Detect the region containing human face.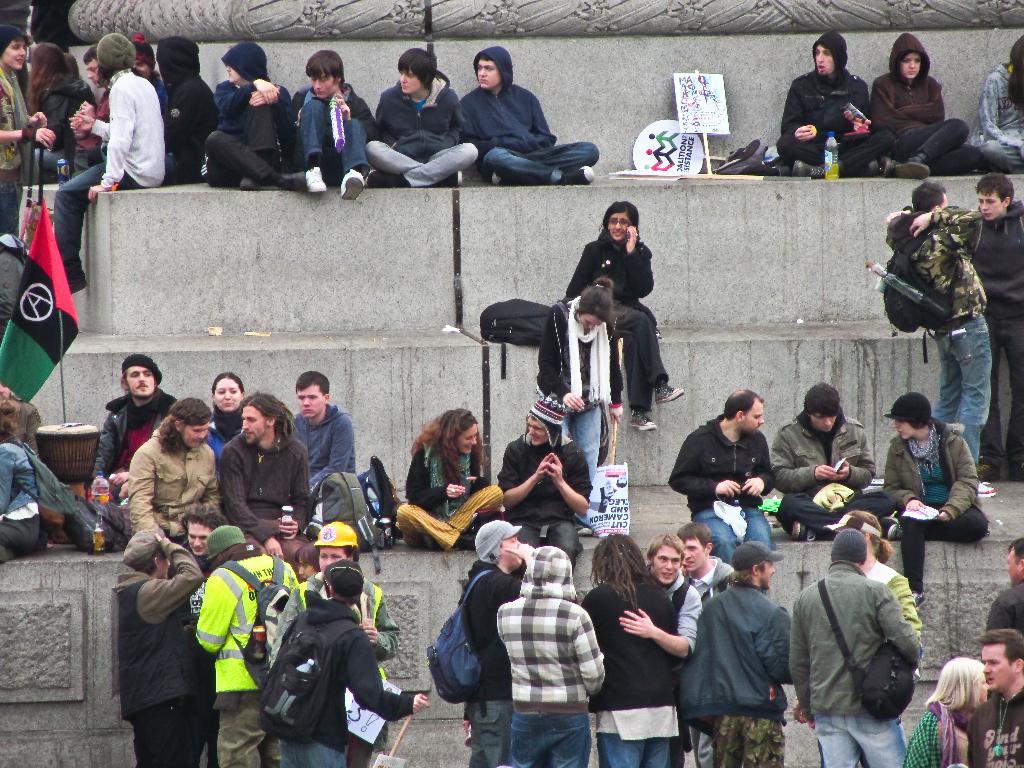
<box>298,380,324,417</box>.
